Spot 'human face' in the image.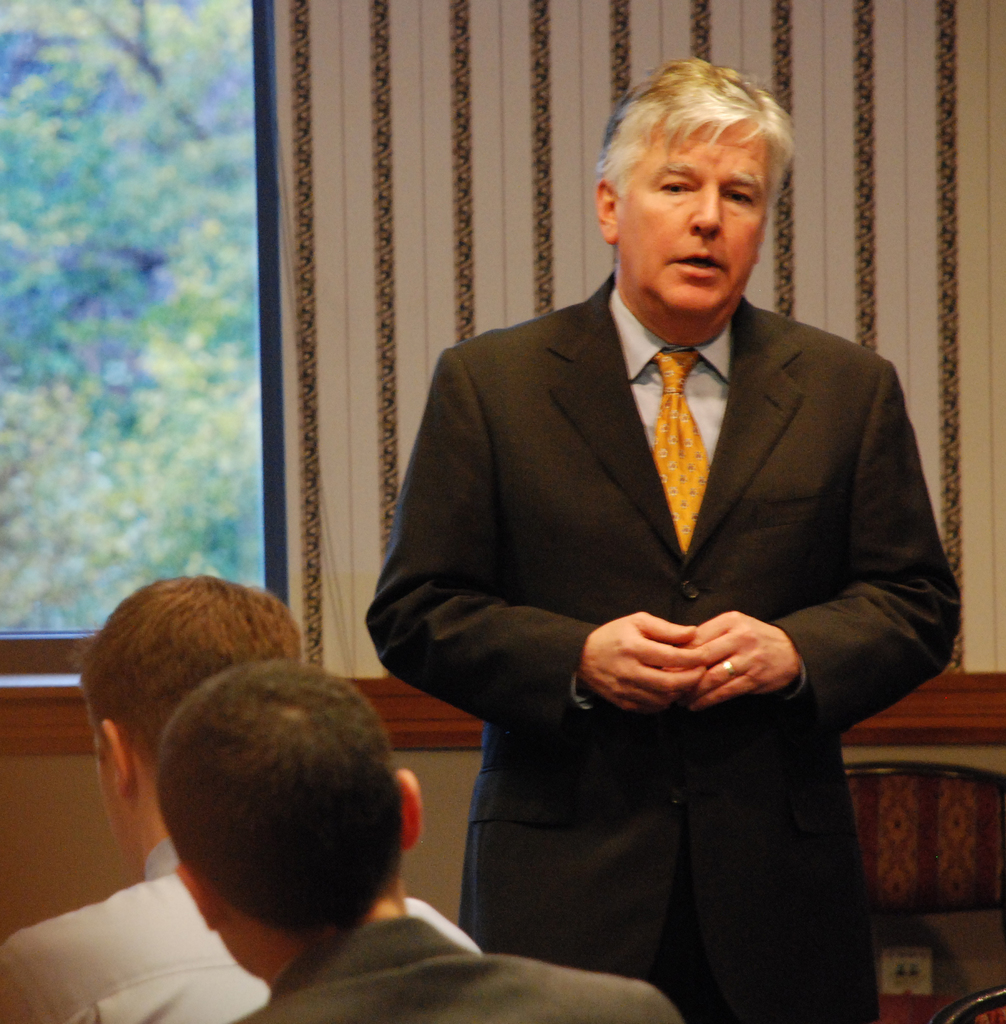
'human face' found at 616,116,769,317.
